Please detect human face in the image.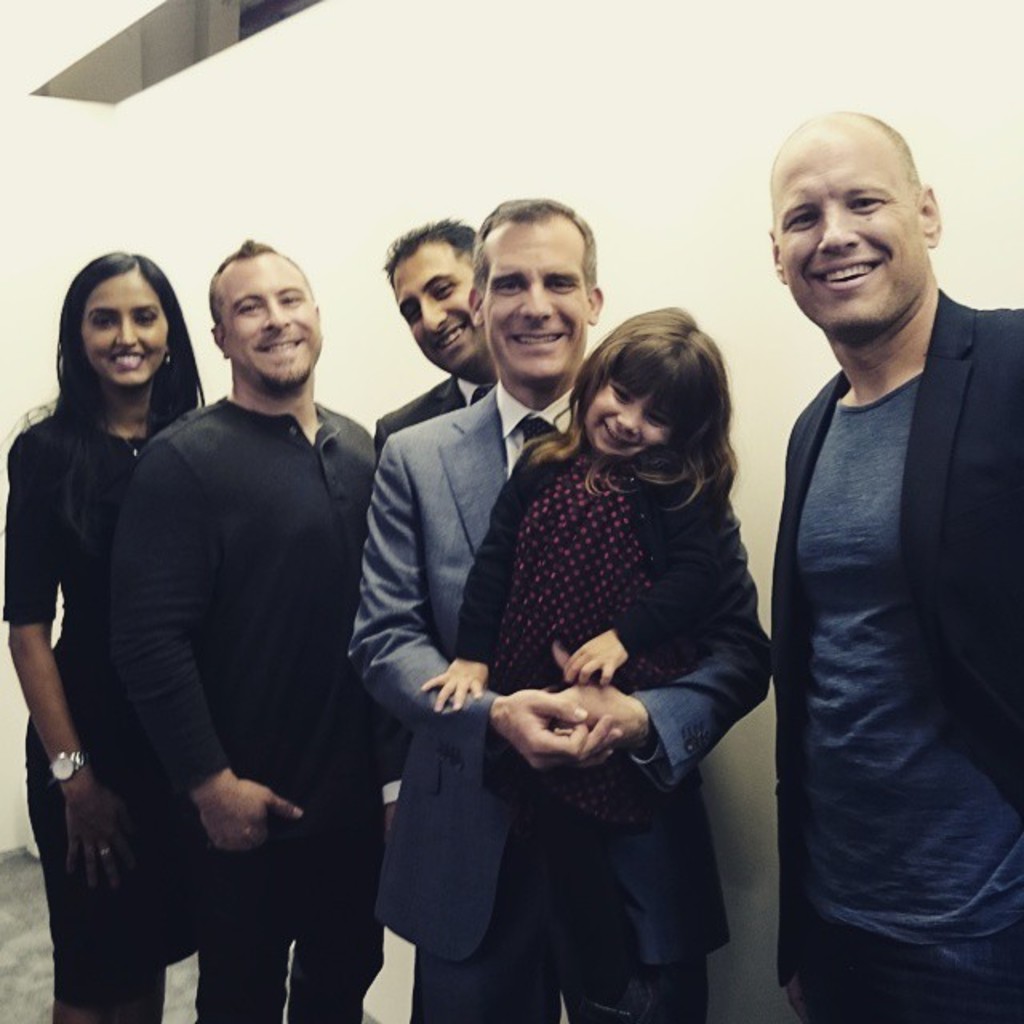
(75,267,170,387).
